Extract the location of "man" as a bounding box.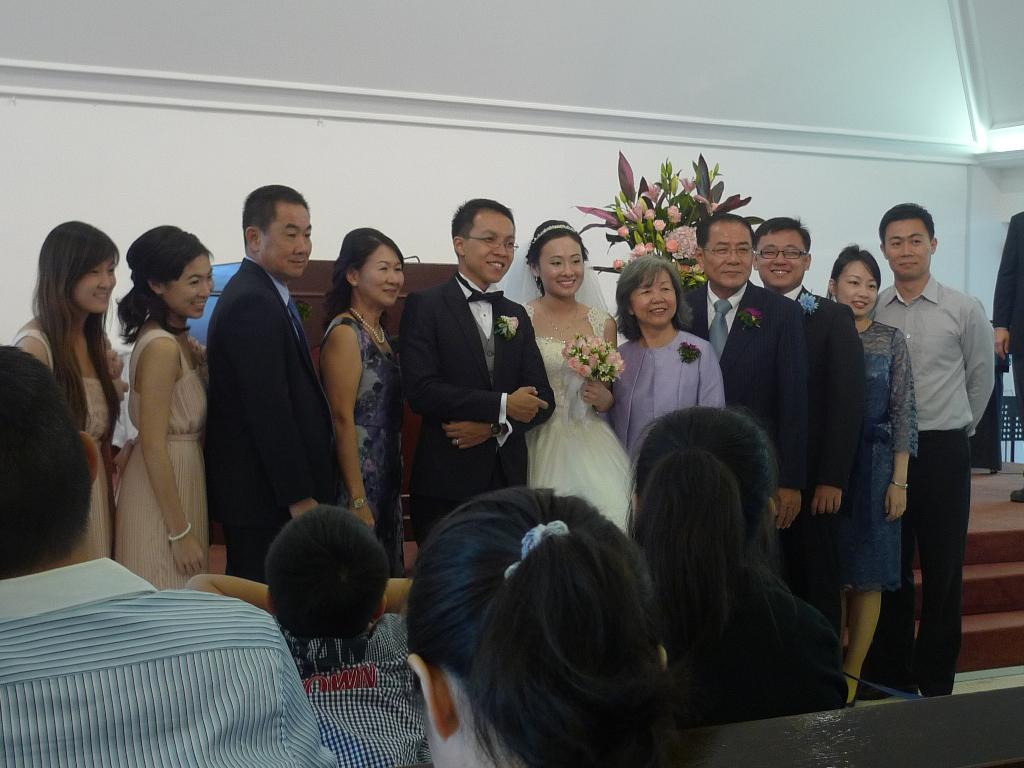
crop(755, 214, 845, 620).
